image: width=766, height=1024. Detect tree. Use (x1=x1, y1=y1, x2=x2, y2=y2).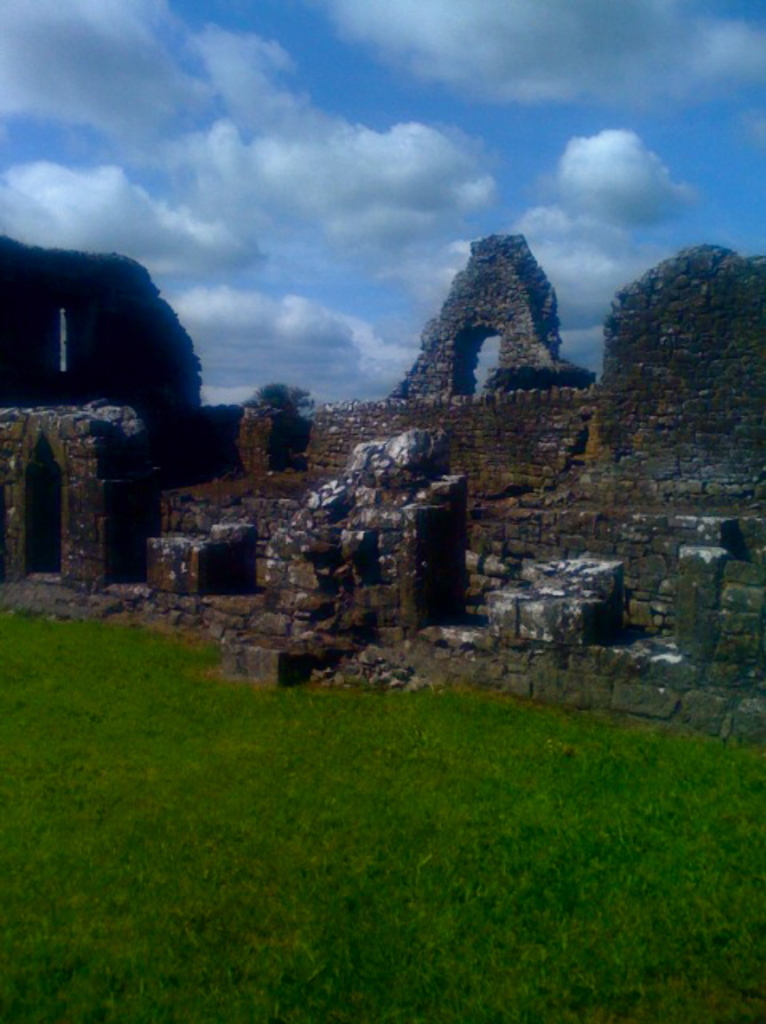
(x1=249, y1=384, x2=318, y2=419).
